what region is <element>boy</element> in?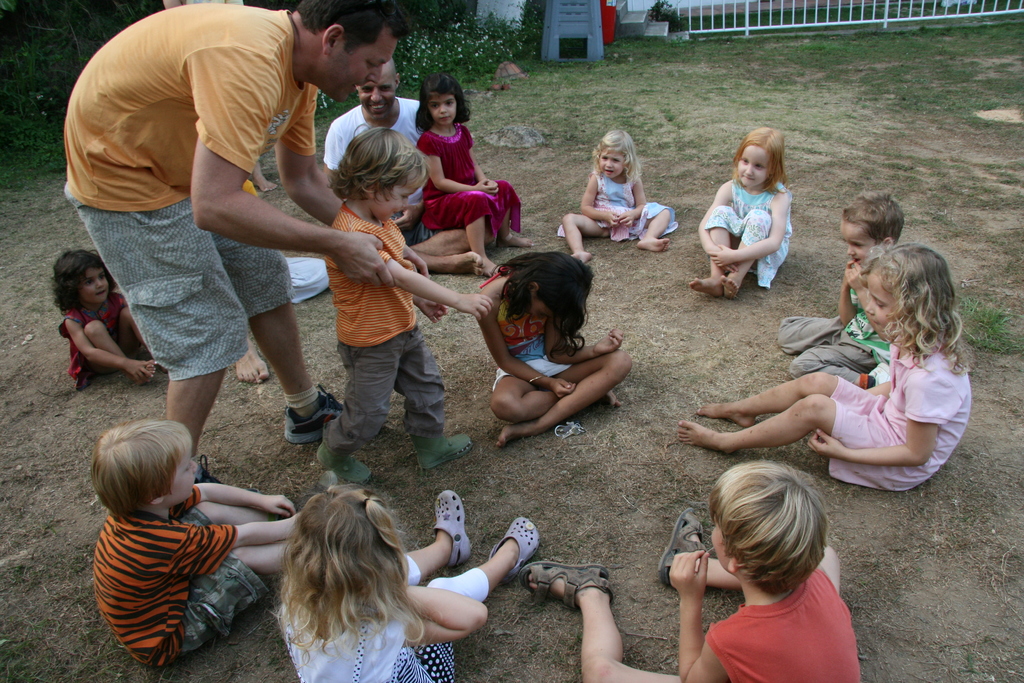
region(305, 134, 473, 483).
